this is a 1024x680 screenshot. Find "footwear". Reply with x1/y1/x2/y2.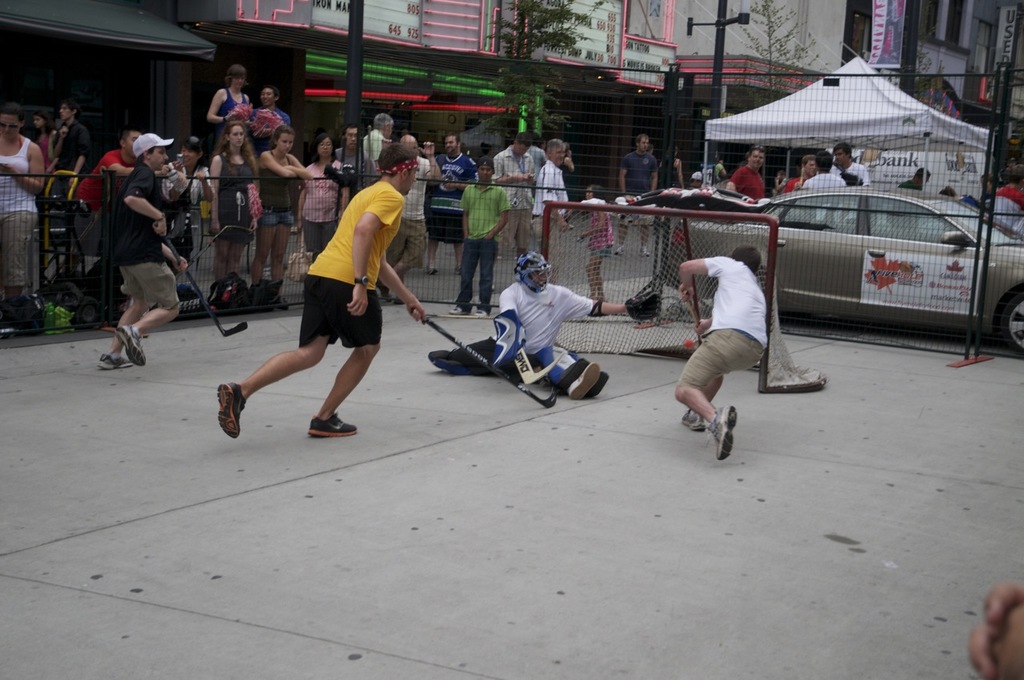
637/244/650/258.
